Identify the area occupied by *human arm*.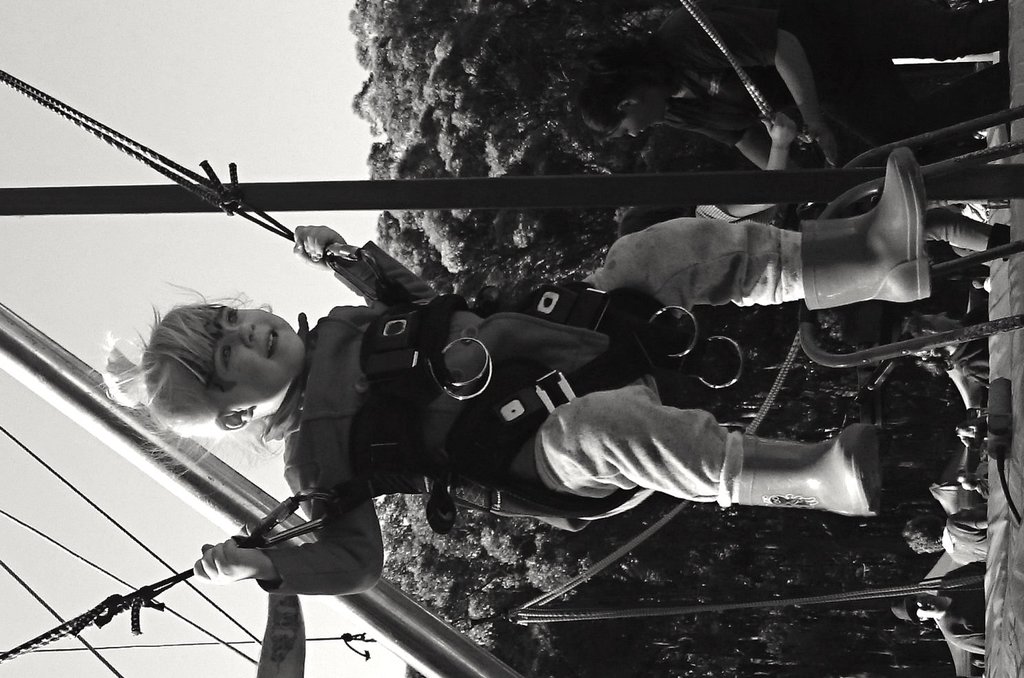
Area: x1=944 y1=630 x2=987 y2=659.
